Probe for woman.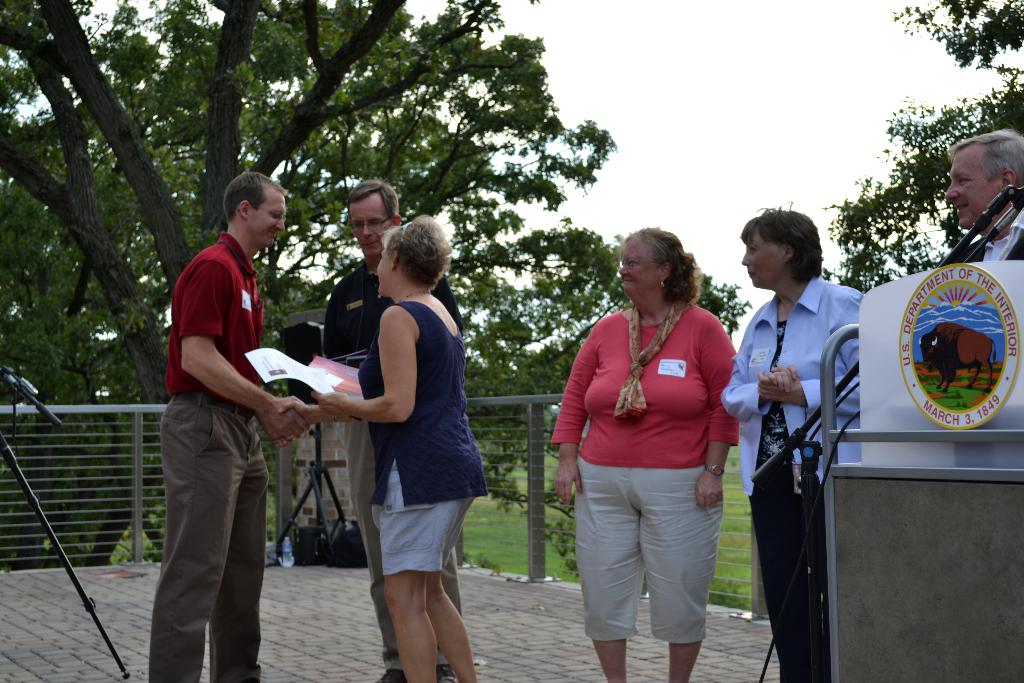
Probe result: detection(721, 201, 866, 682).
